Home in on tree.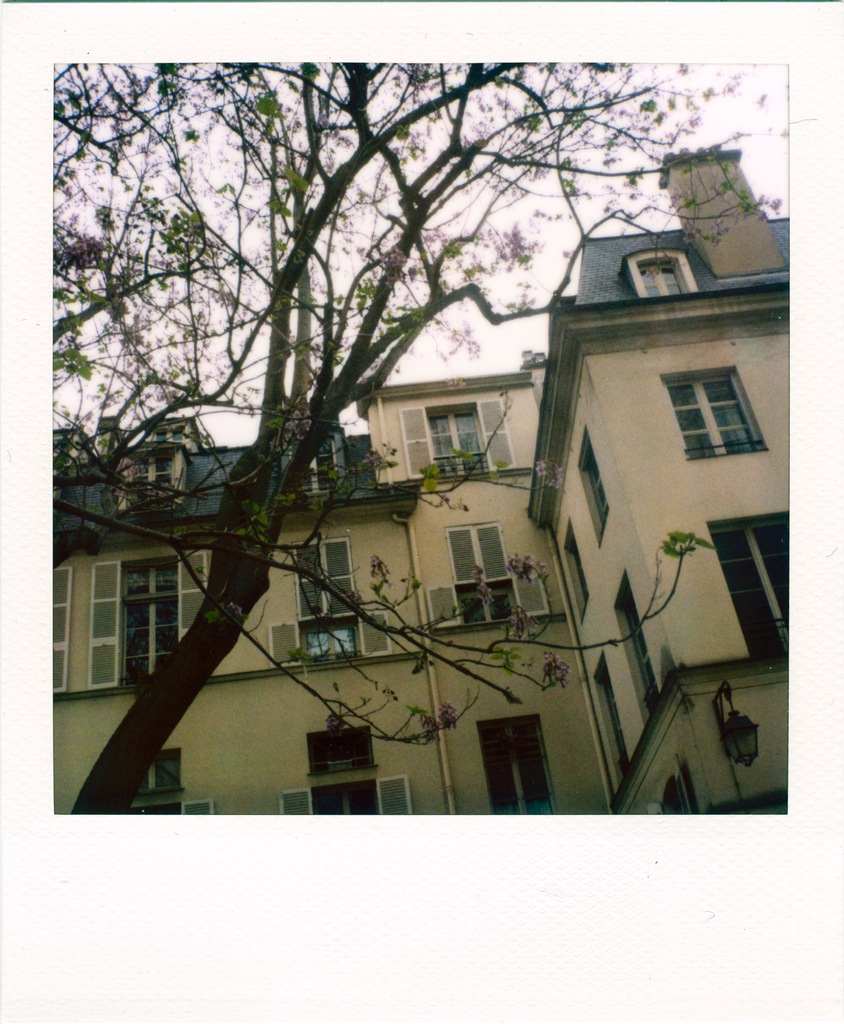
Homed in at {"x1": 51, "y1": 54, "x2": 787, "y2": 810}.
